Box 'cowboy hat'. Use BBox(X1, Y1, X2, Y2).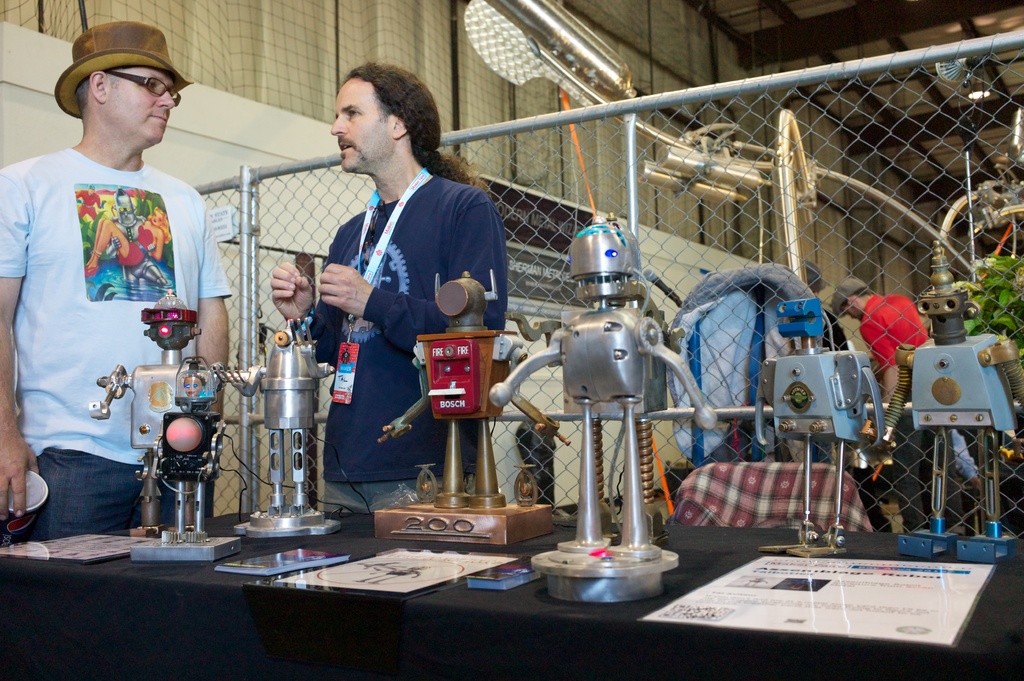
BBox(45, 11, 188, 124).
